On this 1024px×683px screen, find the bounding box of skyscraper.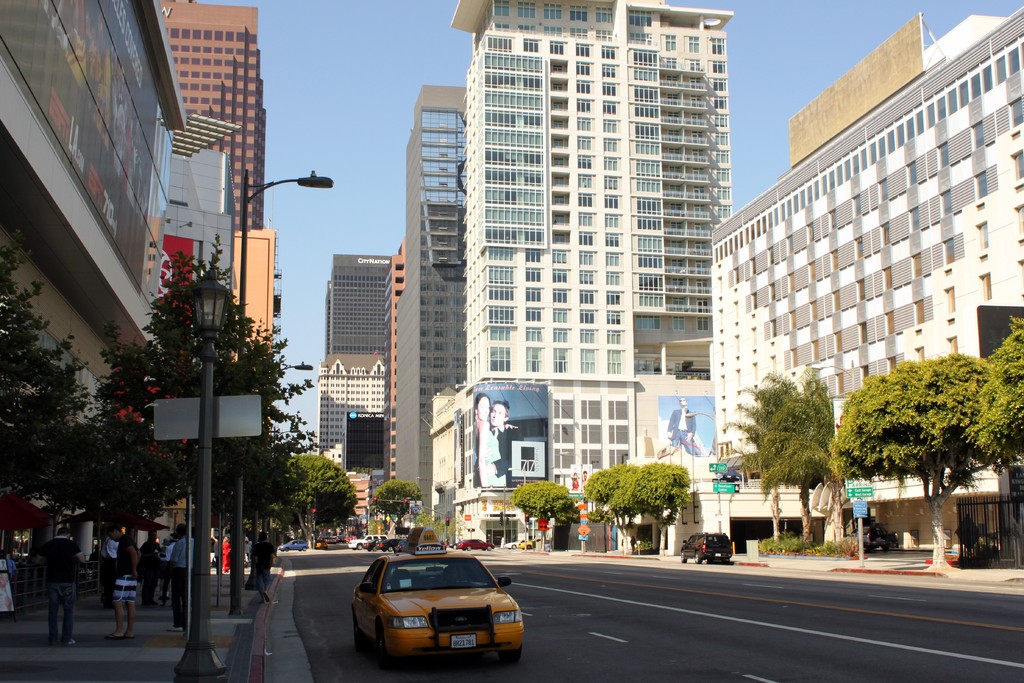
Bounding box: (x1=397, y1=85, x2=461, y2=536).
